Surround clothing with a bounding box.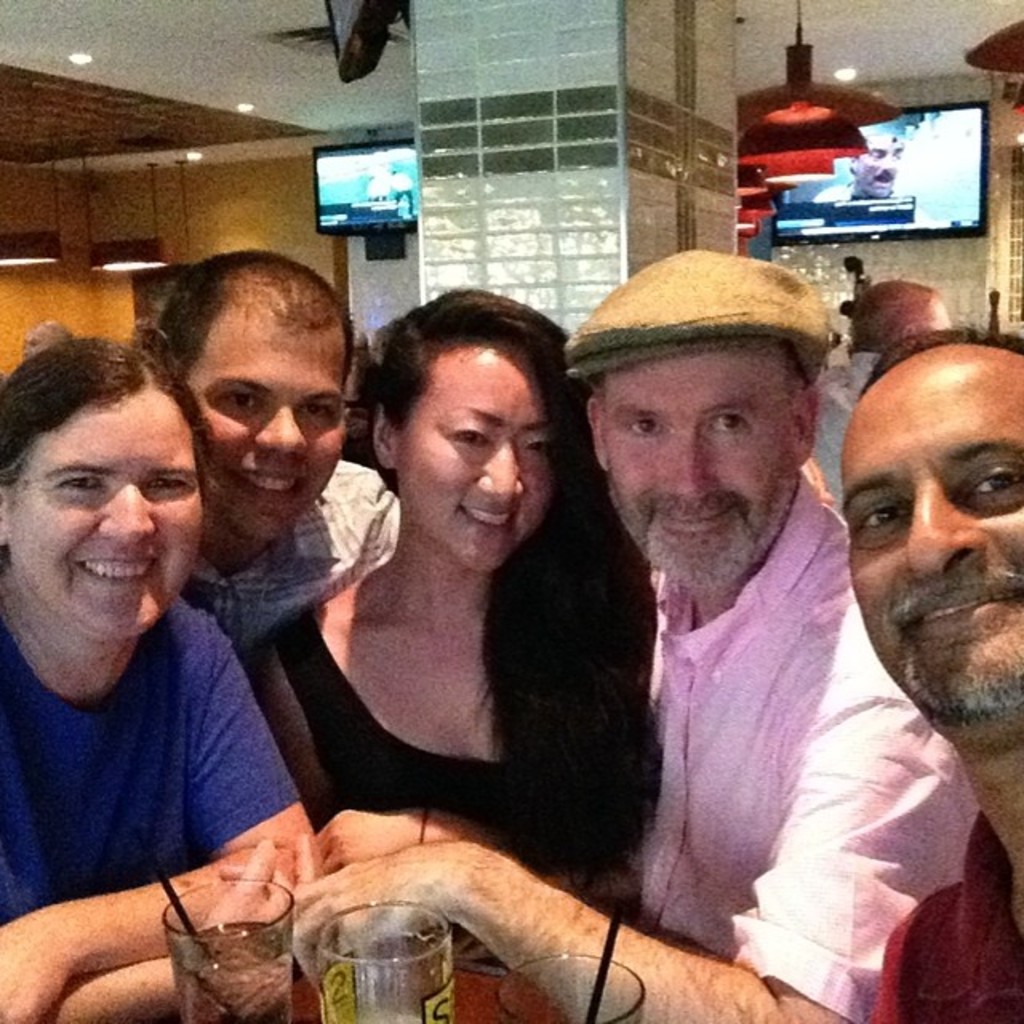
<box>229,558,667,885</box>.
